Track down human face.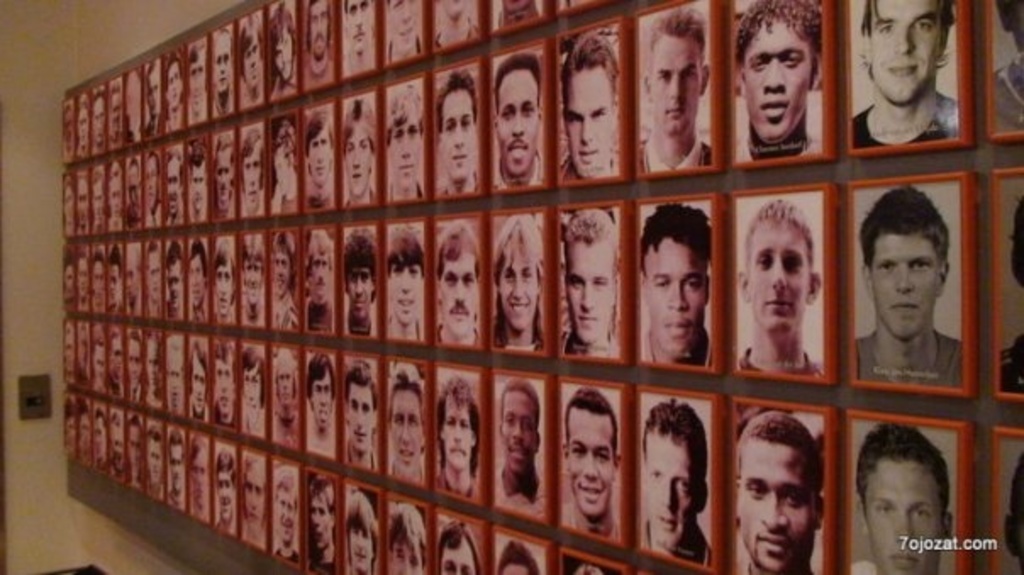
Tracked to <bbox>217, 241, 232, 309</bbox>.
